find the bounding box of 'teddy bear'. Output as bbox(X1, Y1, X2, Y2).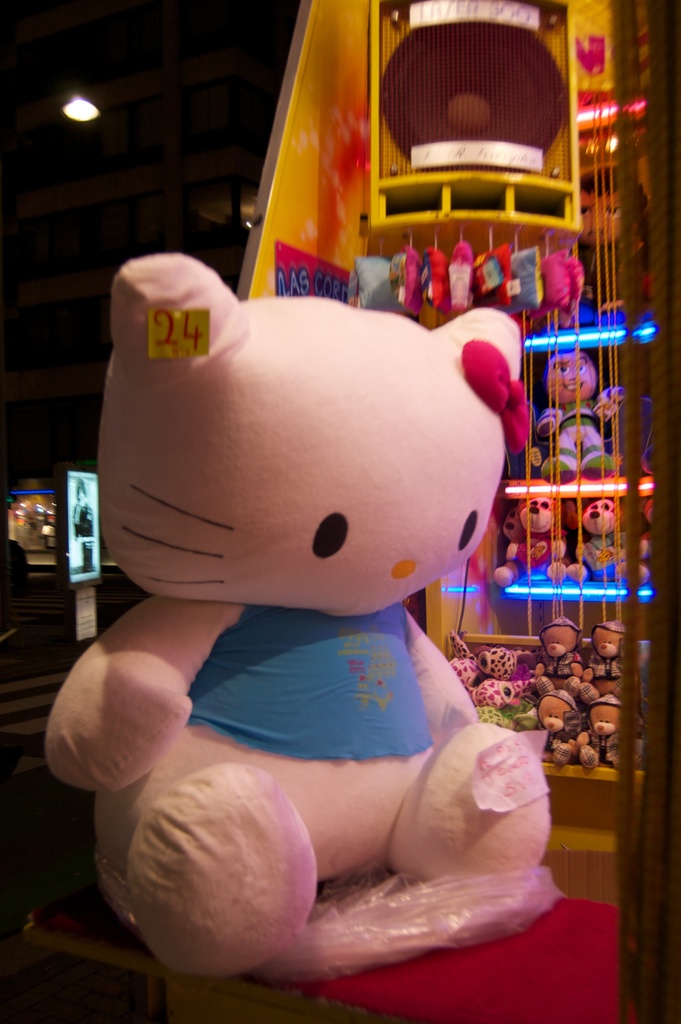
bbox(577, 698, 624, 767).
